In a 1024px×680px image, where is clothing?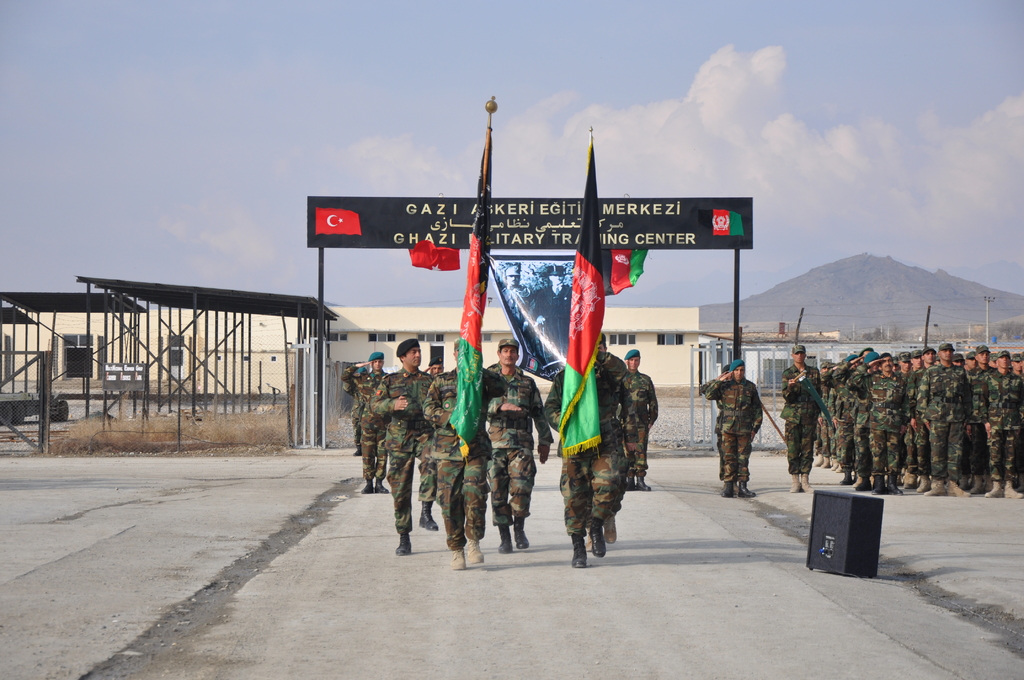
Rect(910, 389, 936, 457).
